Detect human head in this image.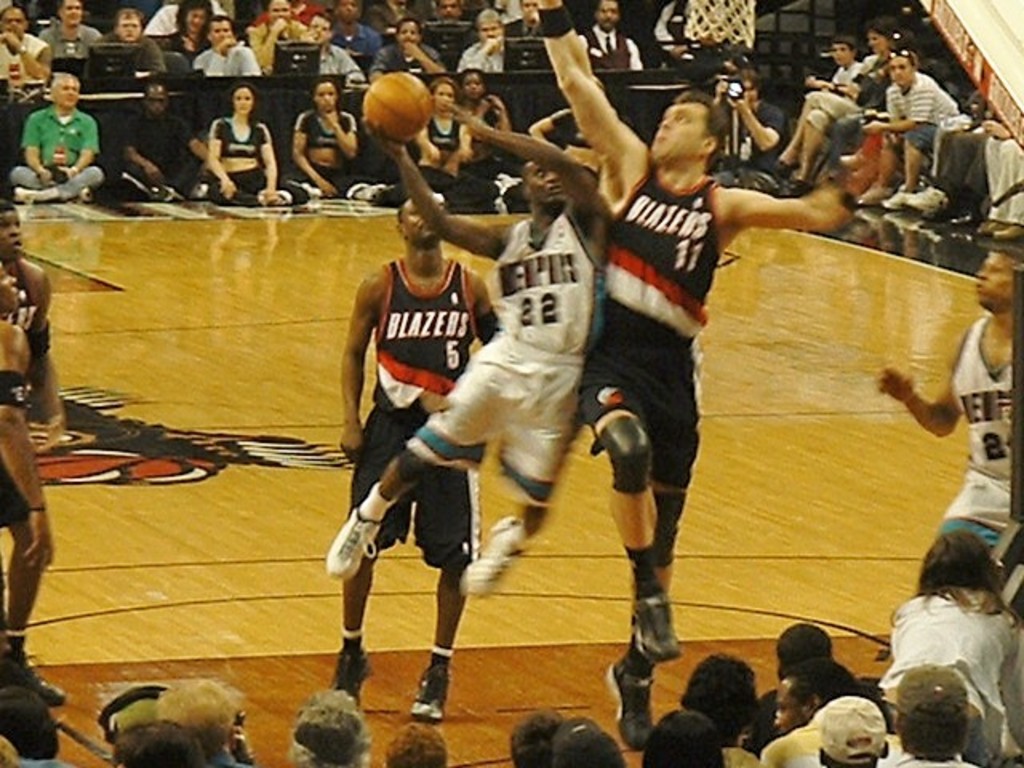
Detection: [864,11,904,53].
